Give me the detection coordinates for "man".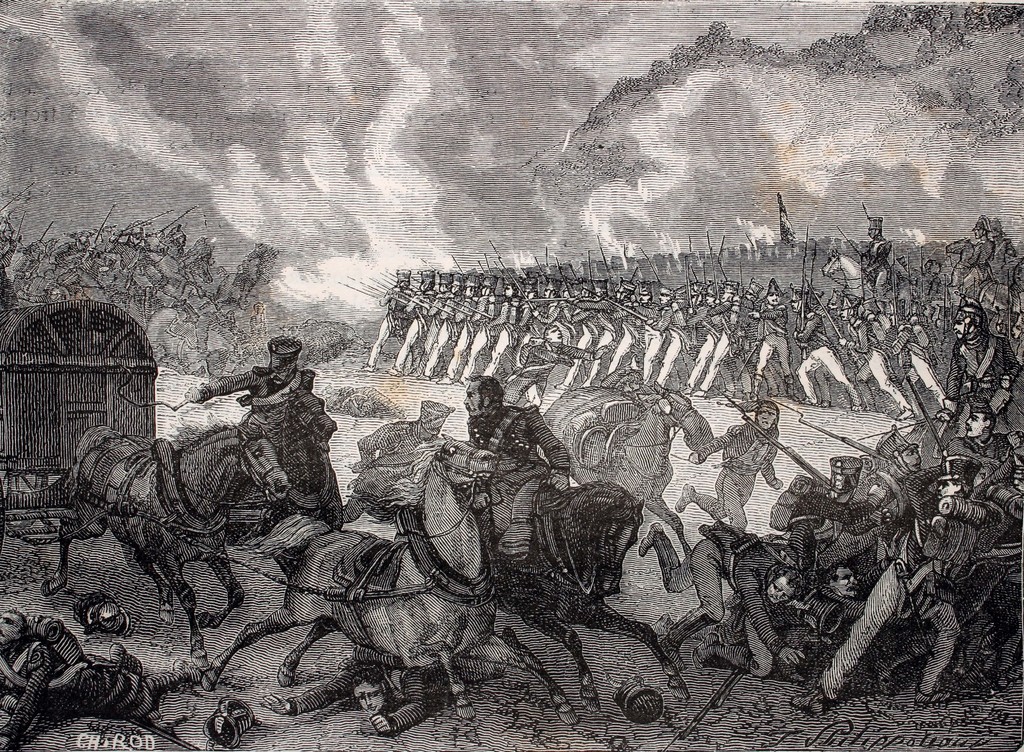
locate(450, 368, 582, 577).
